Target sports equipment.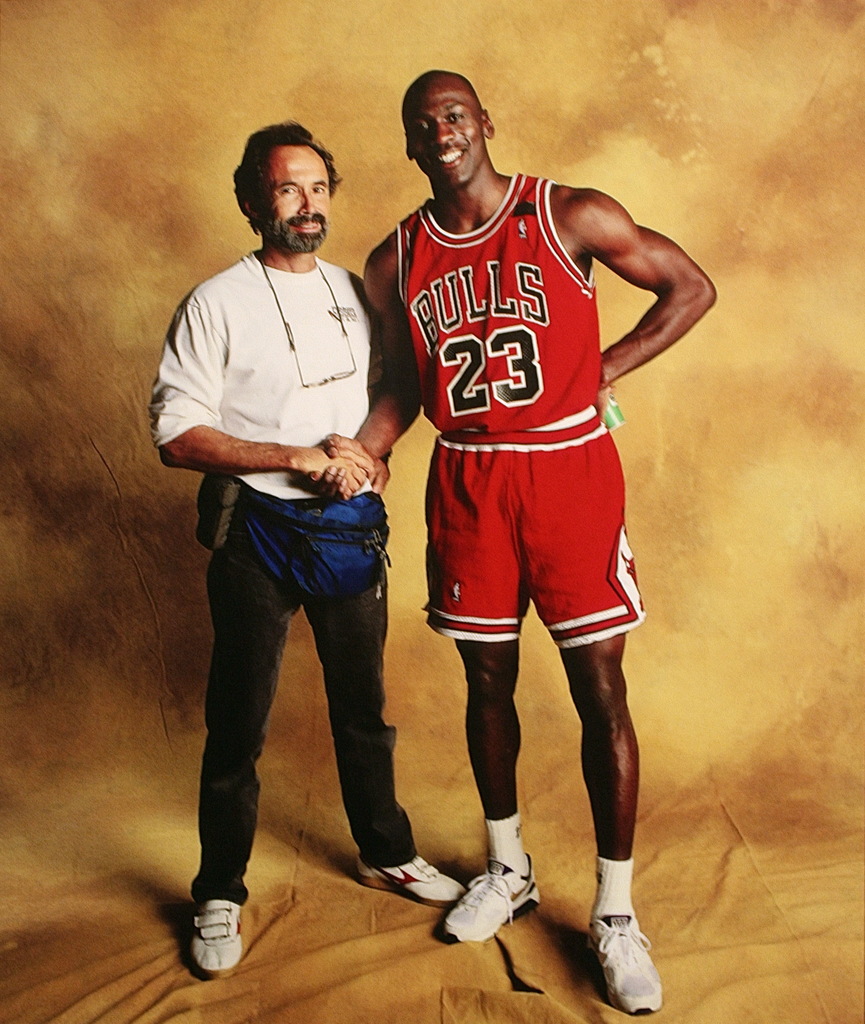
Target region: Rect(189, 897, 246, 981).
